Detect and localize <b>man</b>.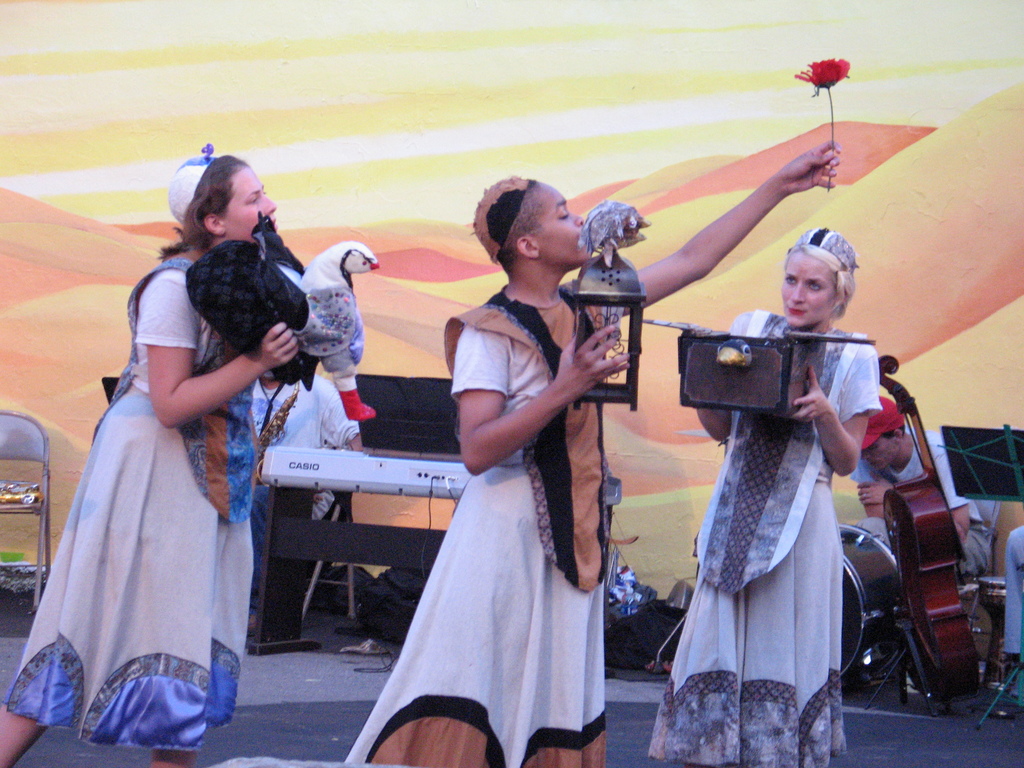
Localized at detection(847, 396, 988, 580).
